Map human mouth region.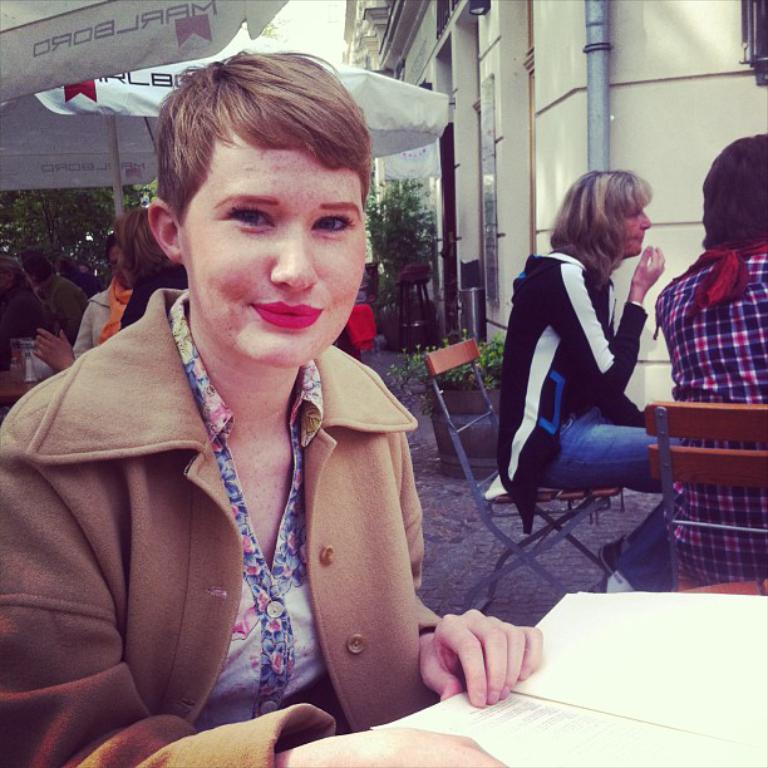
Mapped to {"x1": 246, "y1": 294, "x2": 326, "y2": 331}.
